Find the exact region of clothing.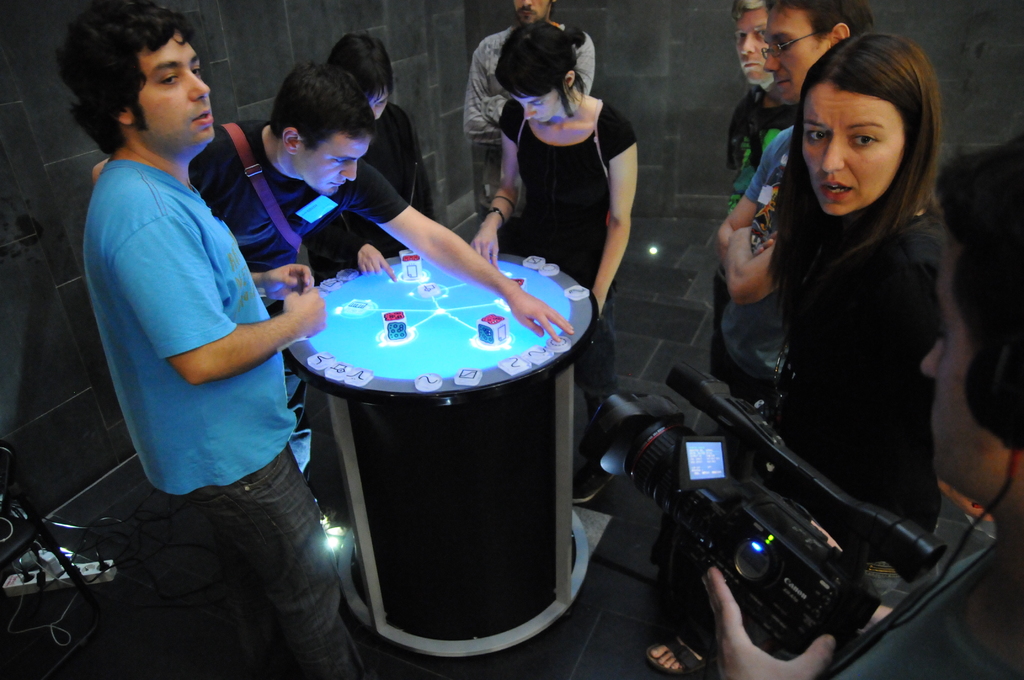
Exact region: 776, 200, 948, 529.
